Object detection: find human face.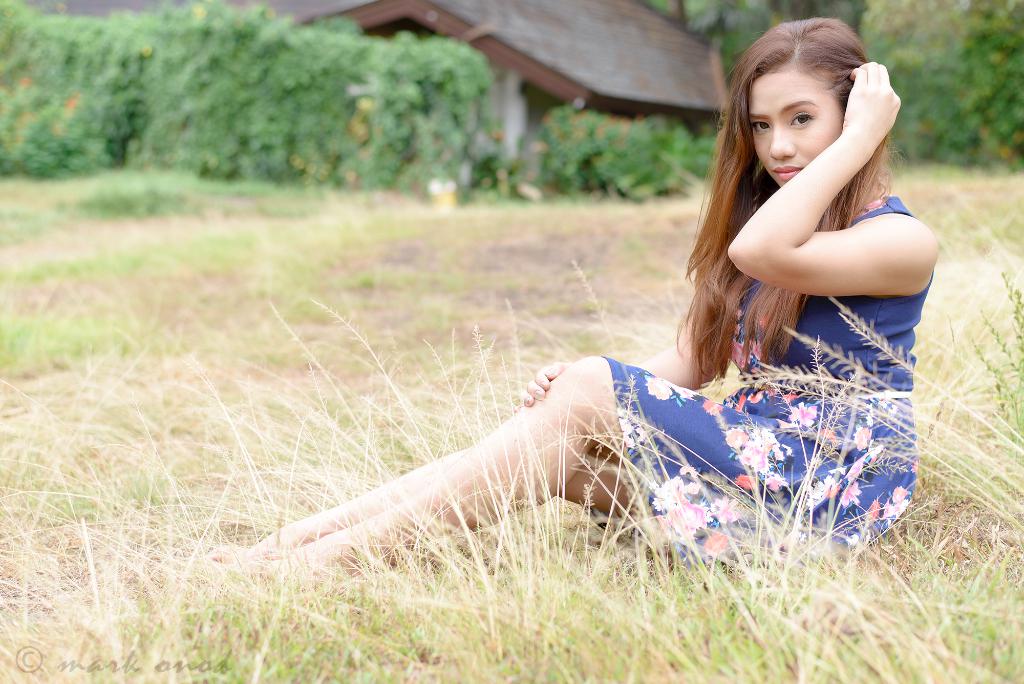
[left=754, top=61, right=843, bottom=188].
